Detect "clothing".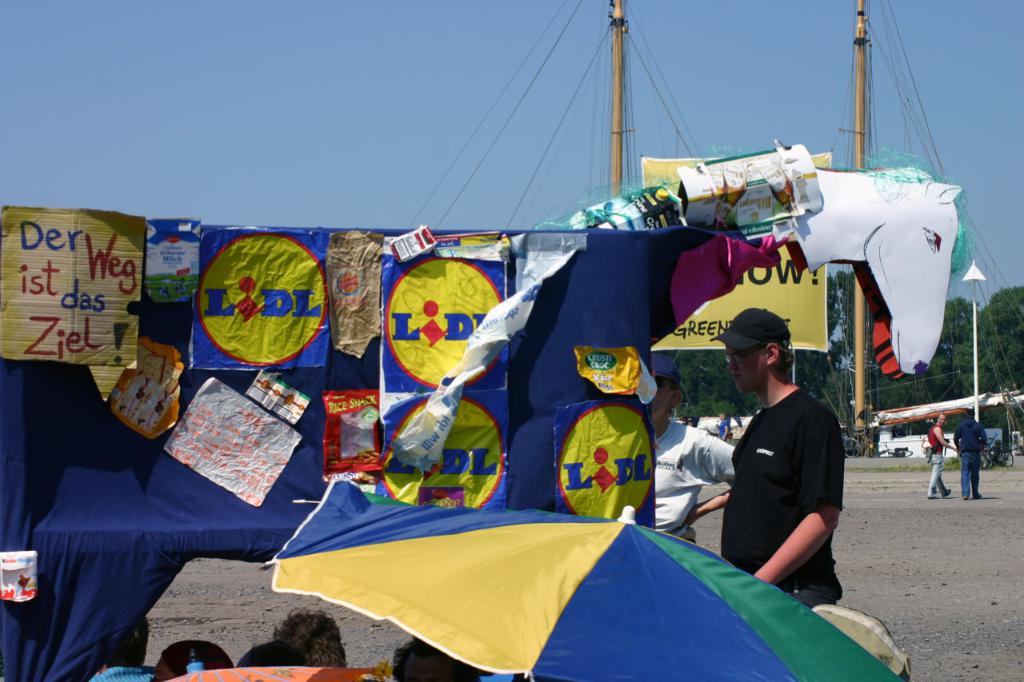
Detected at {"x1": 953, "y1": 417, "x2": 987, "y2": 449}.
